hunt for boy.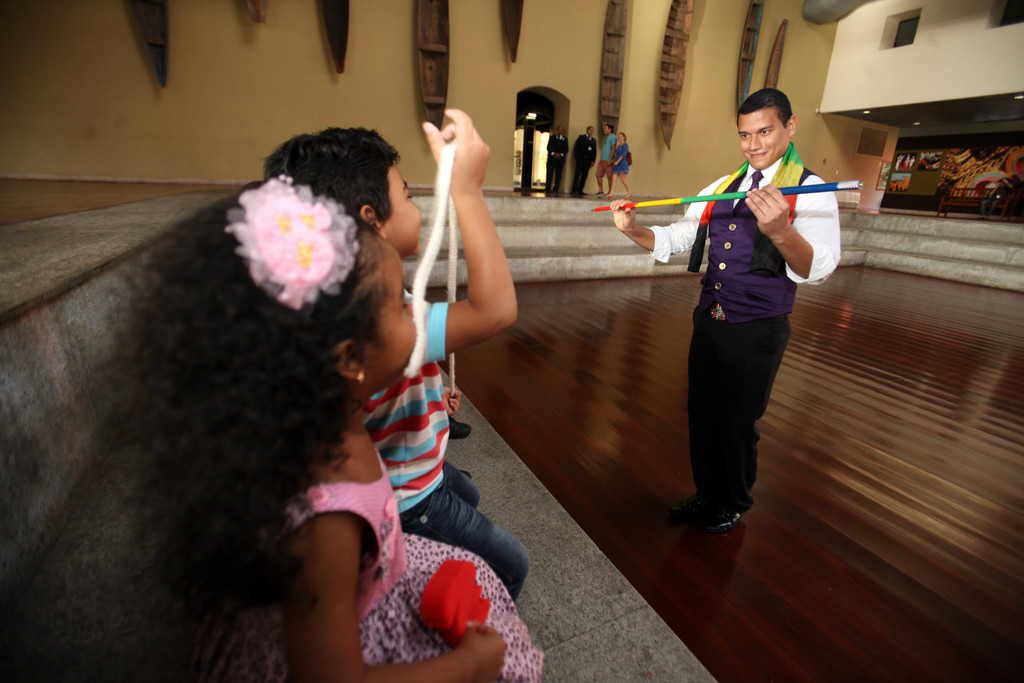
Hunted down at detection(259, 103, 532, 595).
